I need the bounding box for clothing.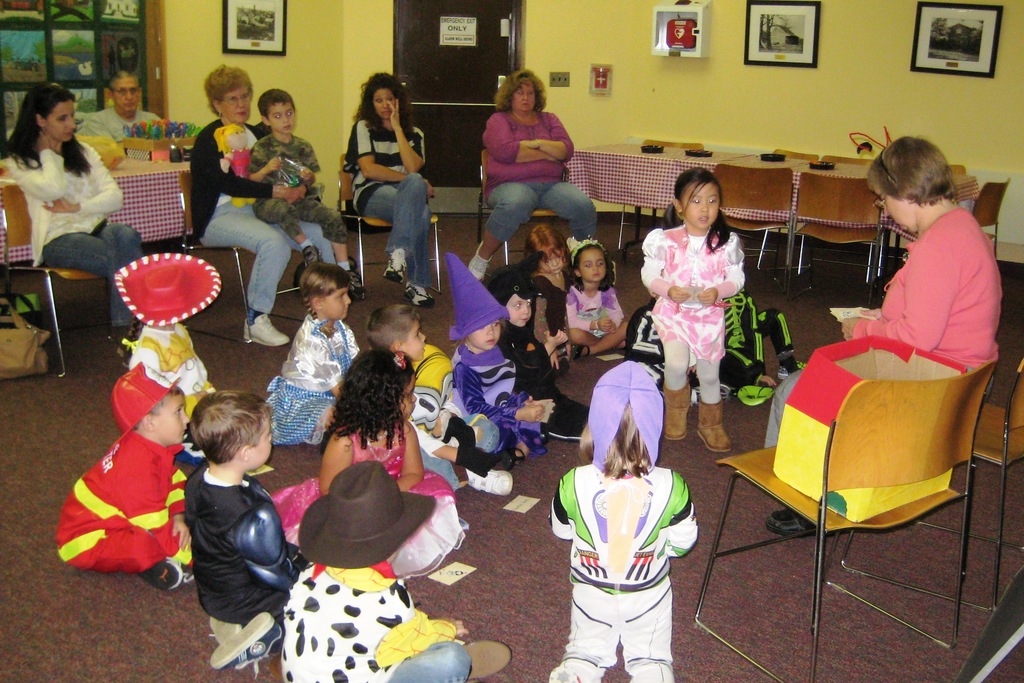
Here it is: [565, 283, 627, 352].
